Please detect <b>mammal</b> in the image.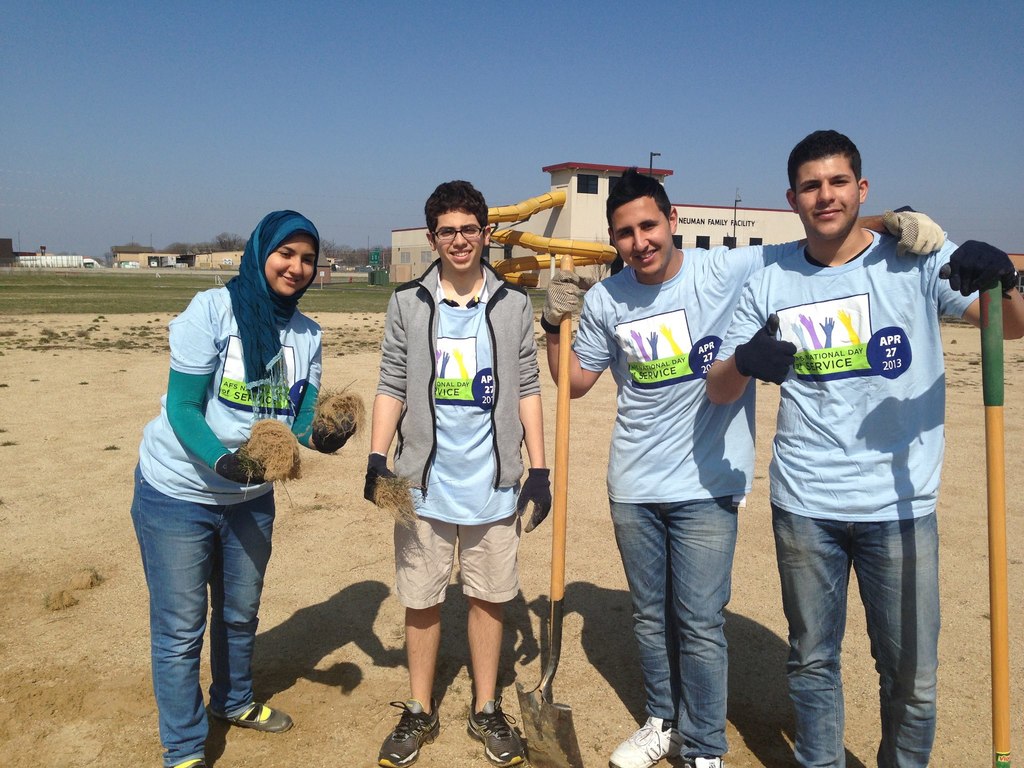
[360,175,555,766].
